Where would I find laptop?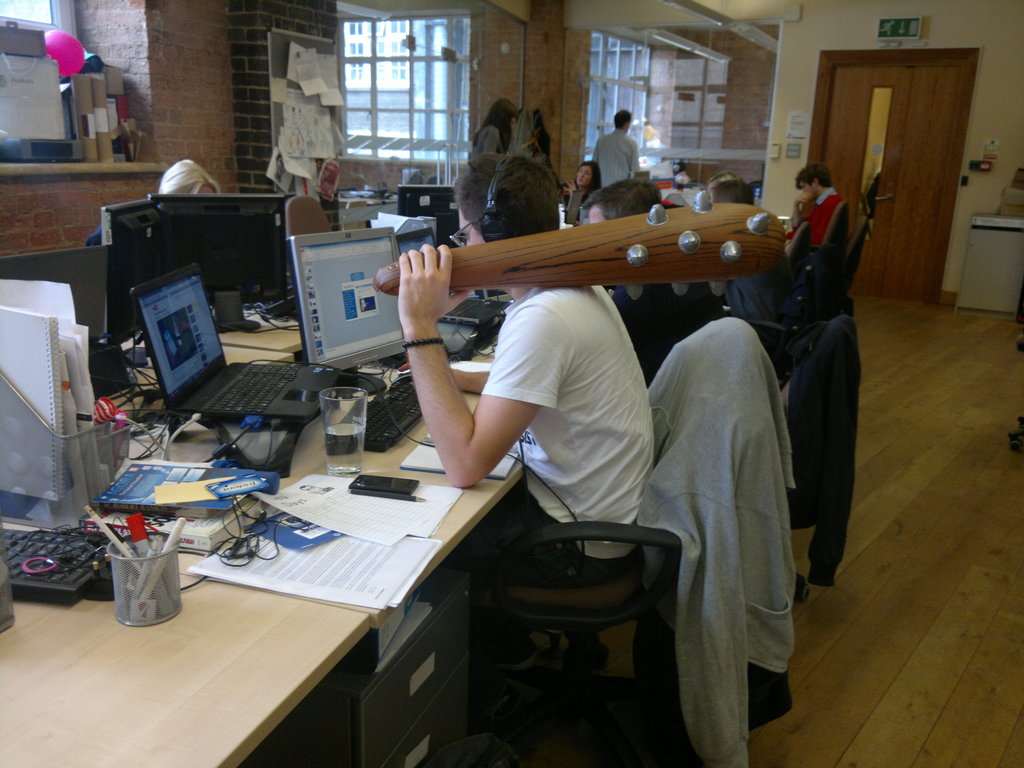
At pyautogui.locateOnScreen(127, 267, 336, 428).
